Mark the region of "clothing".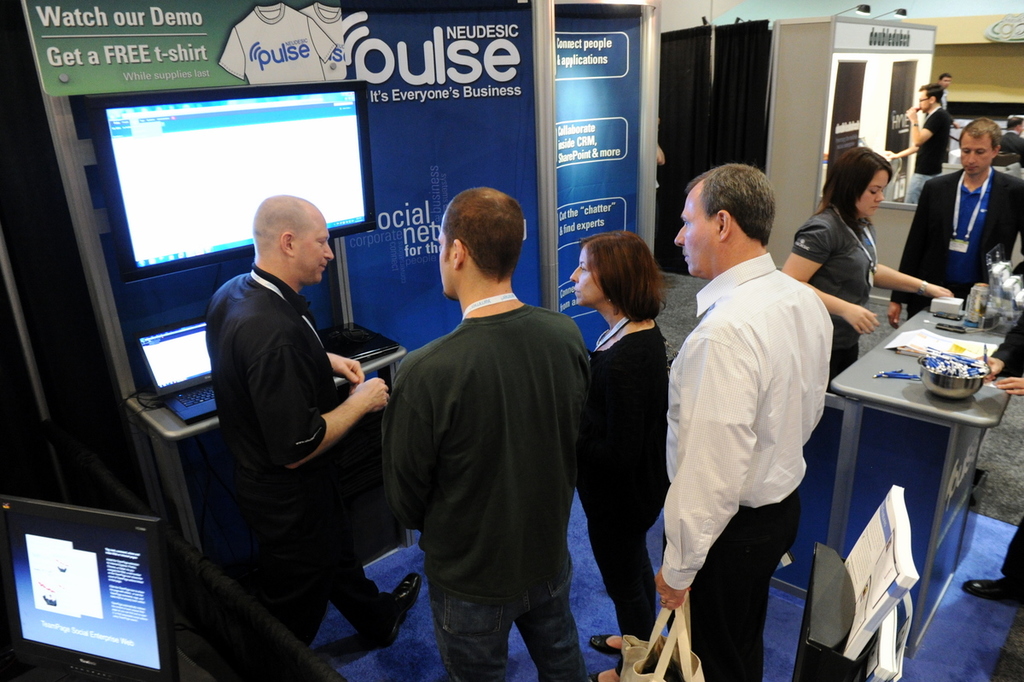
Region: region(992, 332, 1023, 660).
